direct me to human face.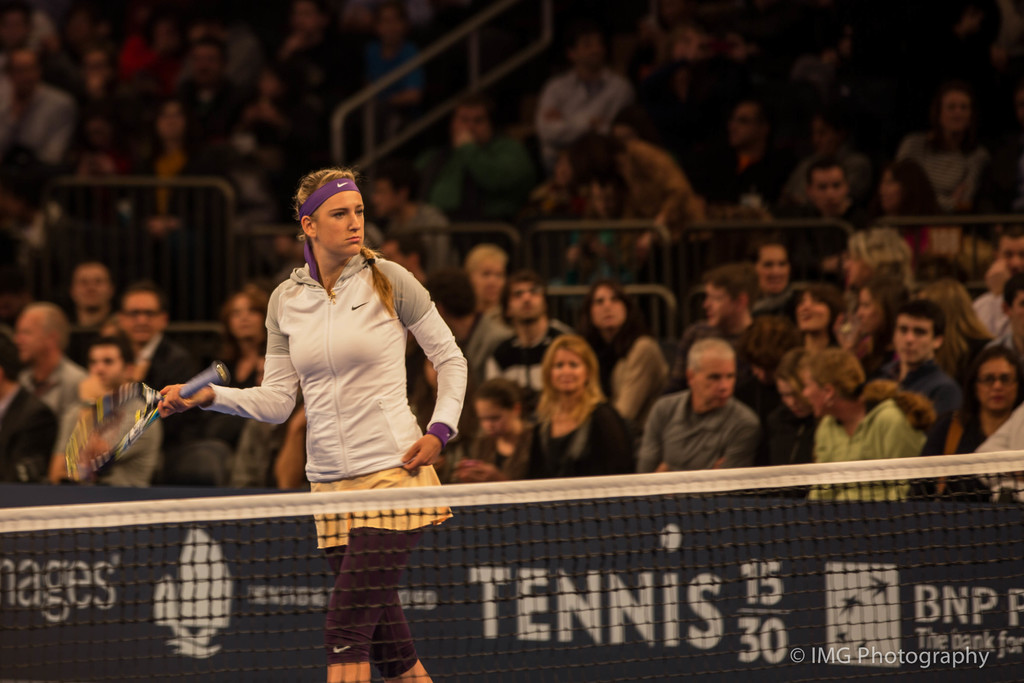
Direction: crop(365, 180, 396, 215).
